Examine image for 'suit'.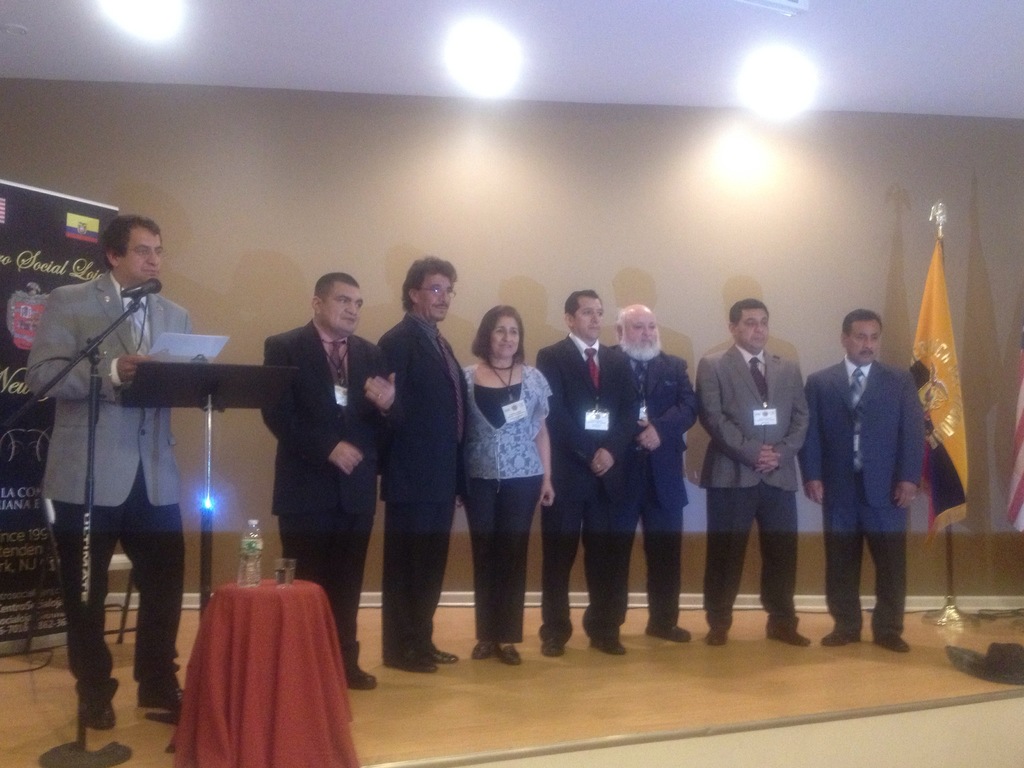
Examination result: x1=19, y1=264, x2=197, y2=734.
